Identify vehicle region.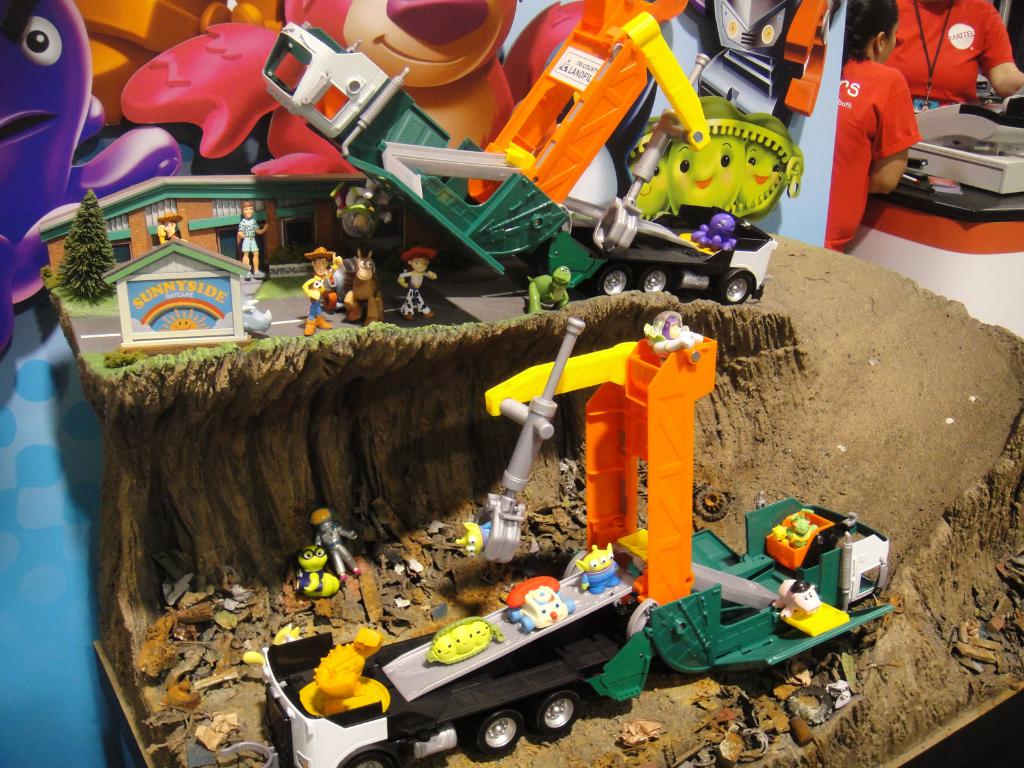
Region: {"left": 255, "top": 19, "right": 615, "bottom": 310}.
